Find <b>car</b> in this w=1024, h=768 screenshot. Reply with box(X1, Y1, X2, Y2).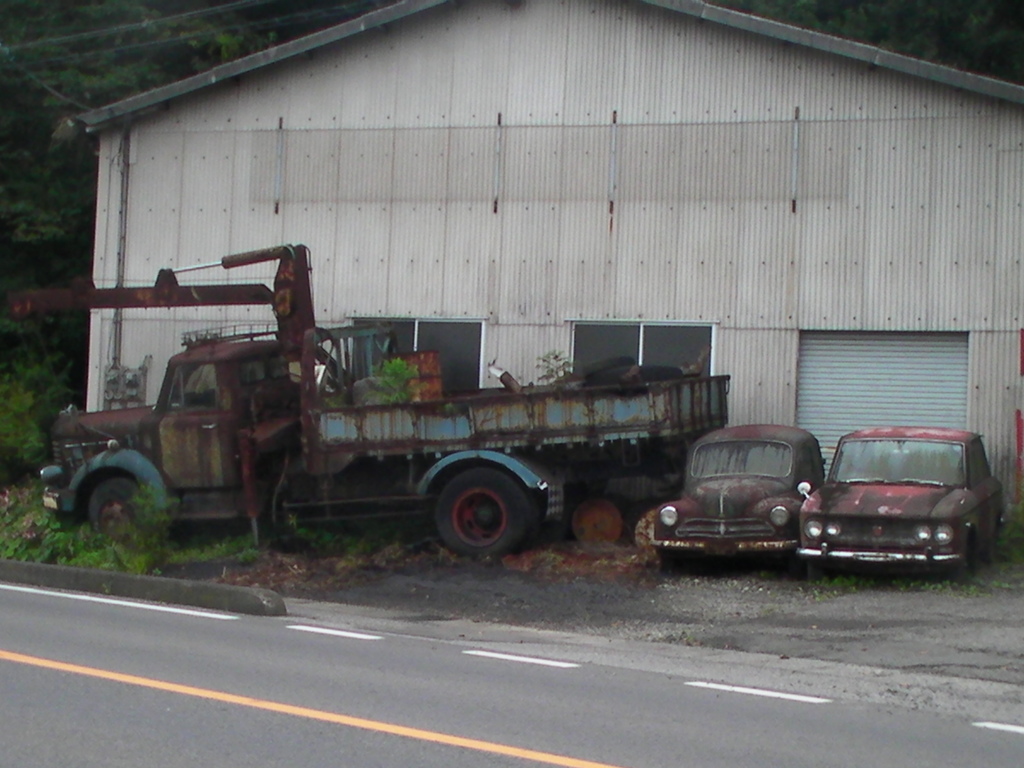
box(794, 426, 1009, 582).
